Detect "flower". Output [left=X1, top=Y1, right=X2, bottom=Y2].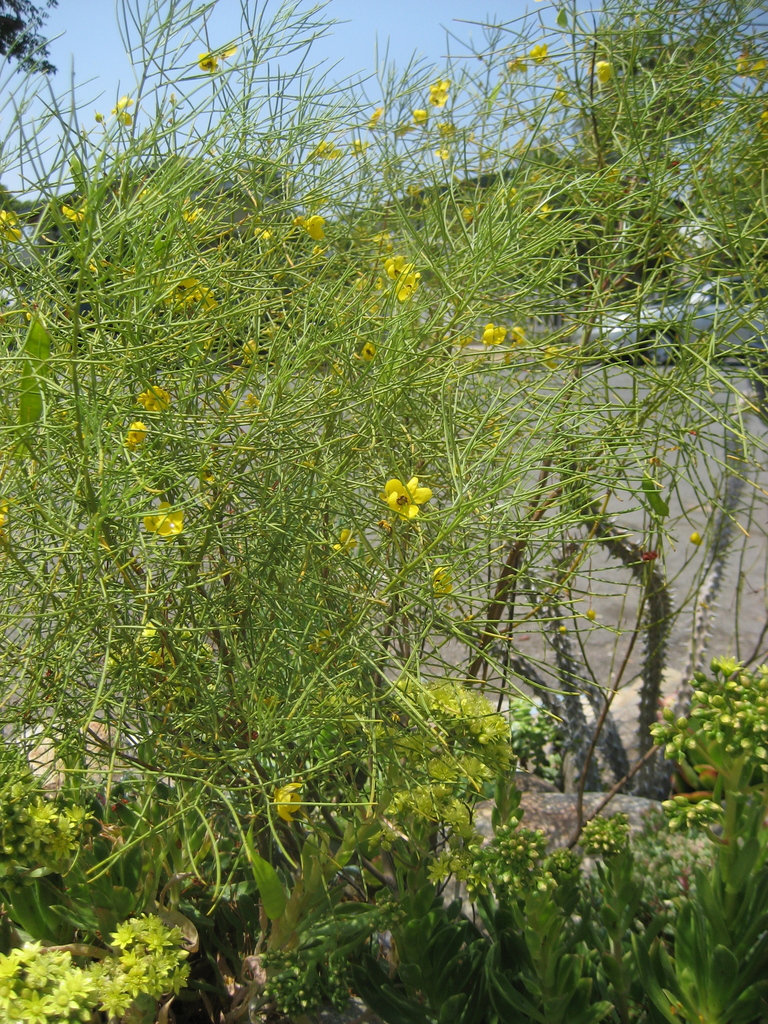
[left=412, top=109, right=429, bottom=127].
